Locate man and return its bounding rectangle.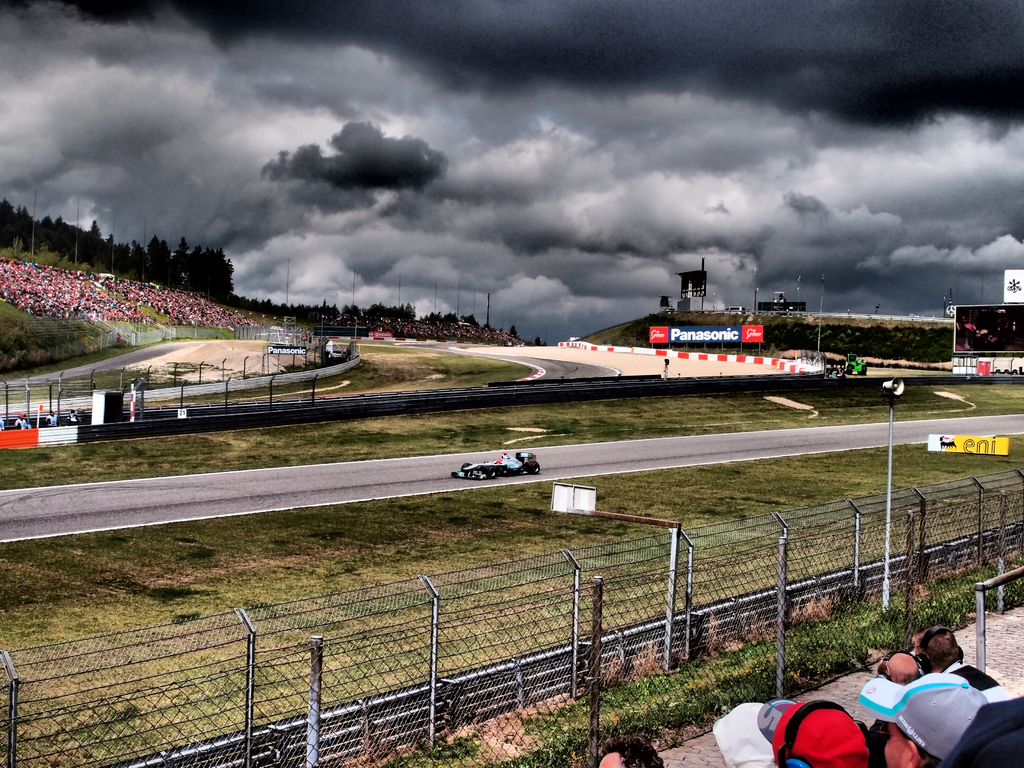
{"x1": 0, "y1": 418, "x2": 5, "y2": 431}.
